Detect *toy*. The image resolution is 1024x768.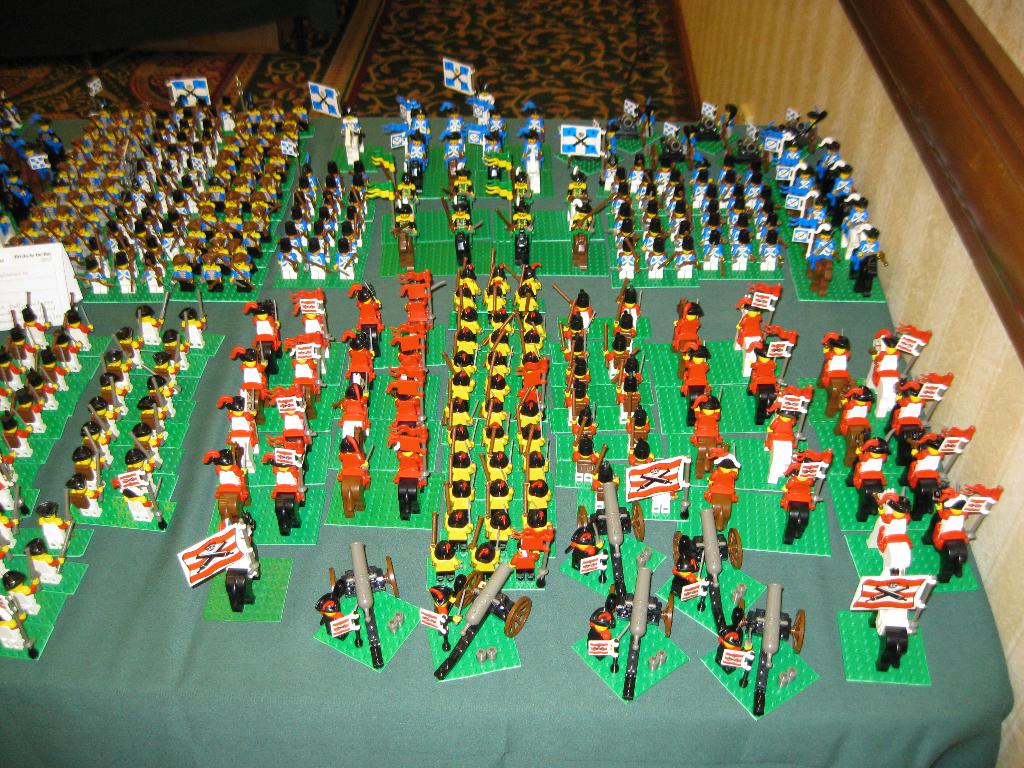
crop(83, 163, 106, 193).
